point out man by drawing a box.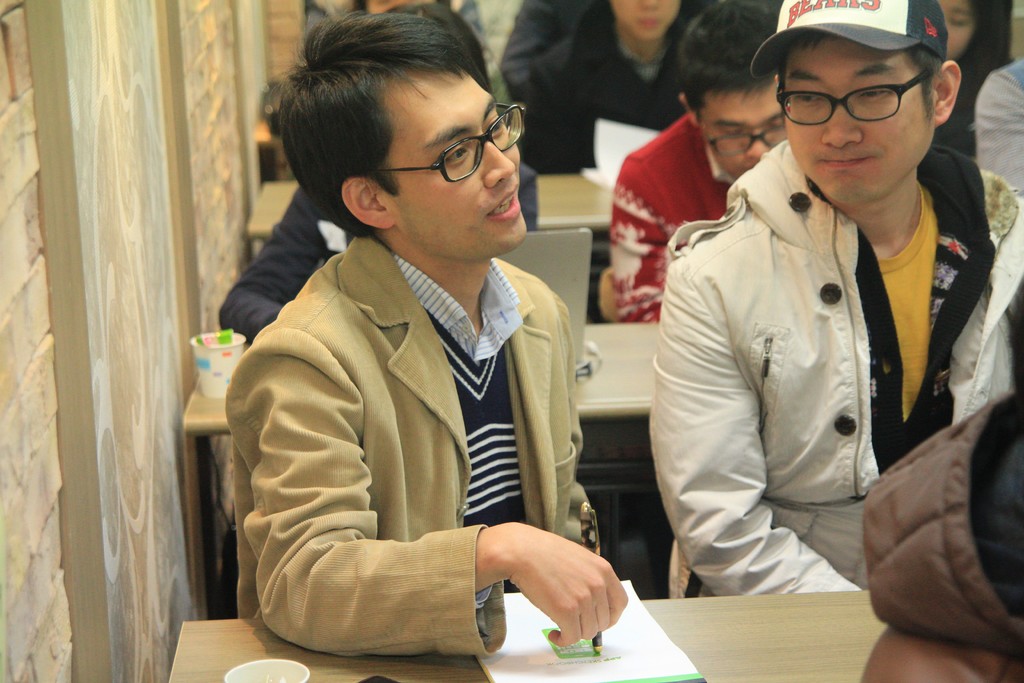
box(224, 13, 628, 661).
